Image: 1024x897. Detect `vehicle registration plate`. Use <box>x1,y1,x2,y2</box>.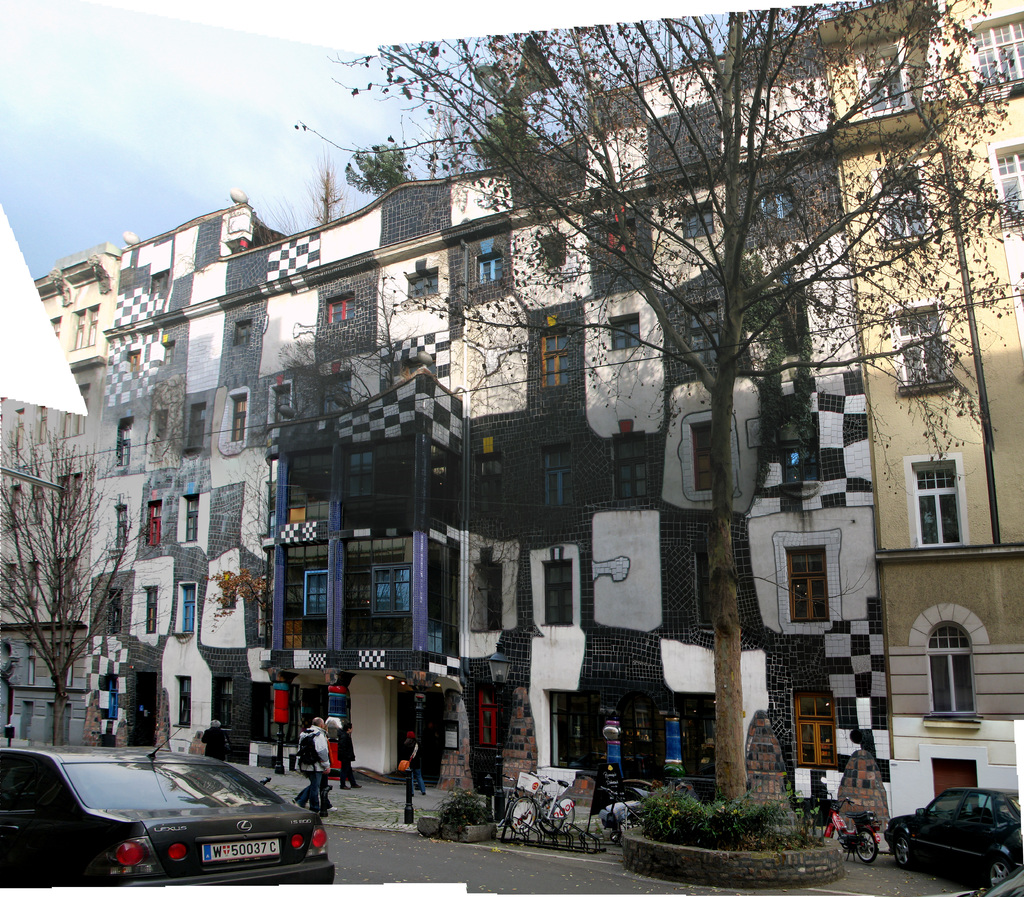
<box>202,835,280,861</box>.
